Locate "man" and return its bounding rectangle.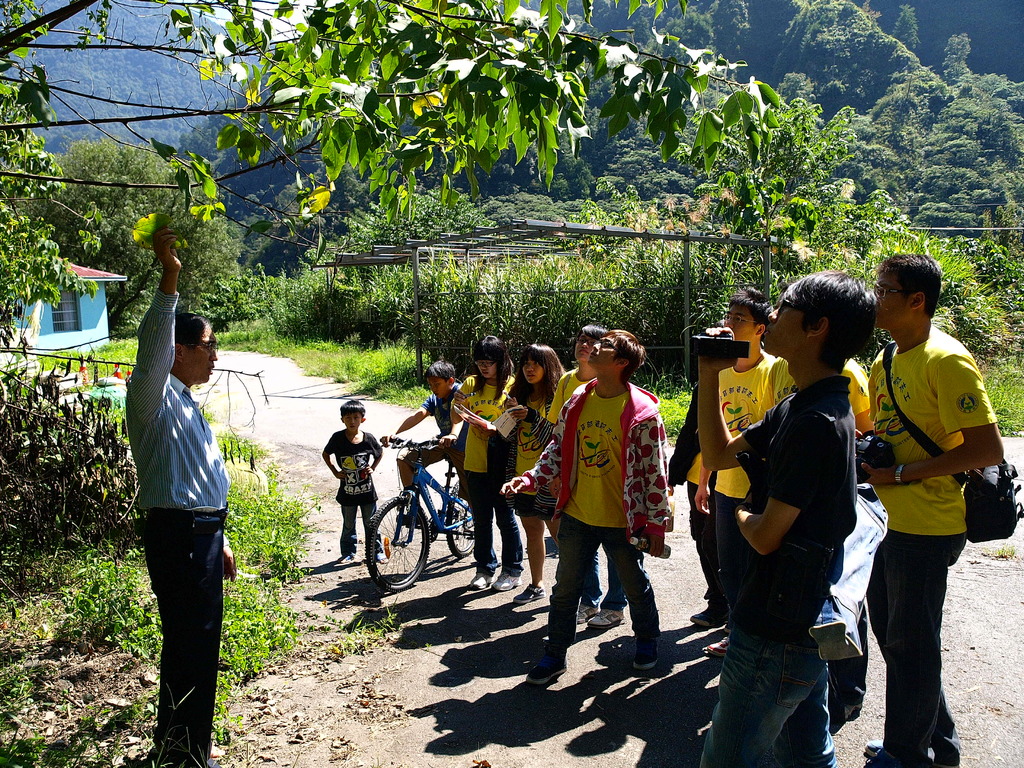
pyautogui.locateOnScreen(317, 406, 389, 566).
